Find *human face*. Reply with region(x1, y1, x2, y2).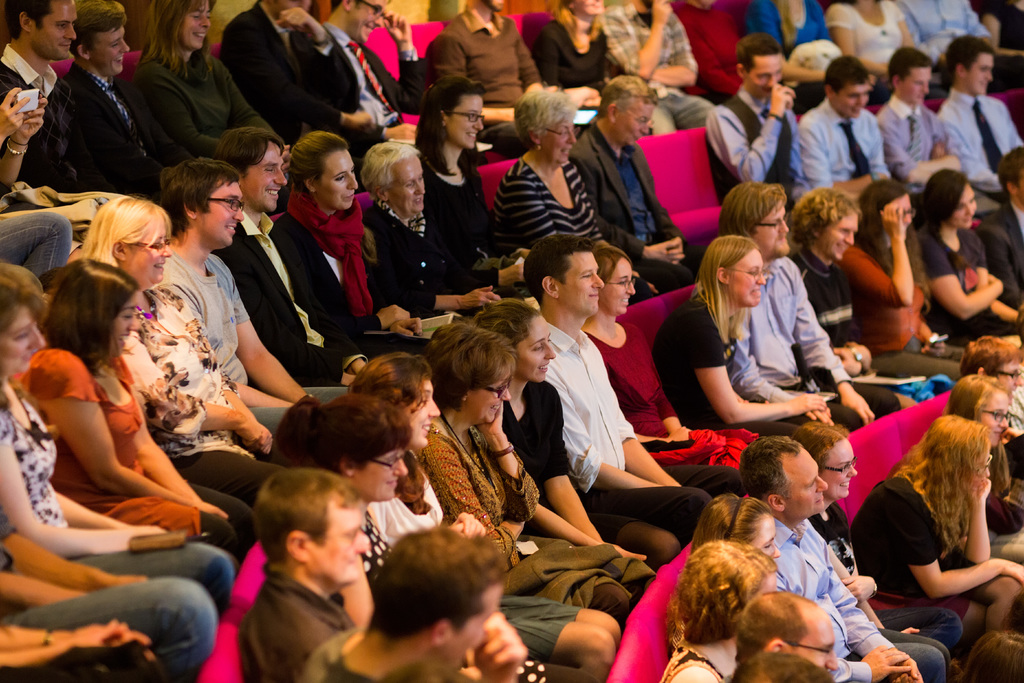
region(0, 294, 45, 375).
